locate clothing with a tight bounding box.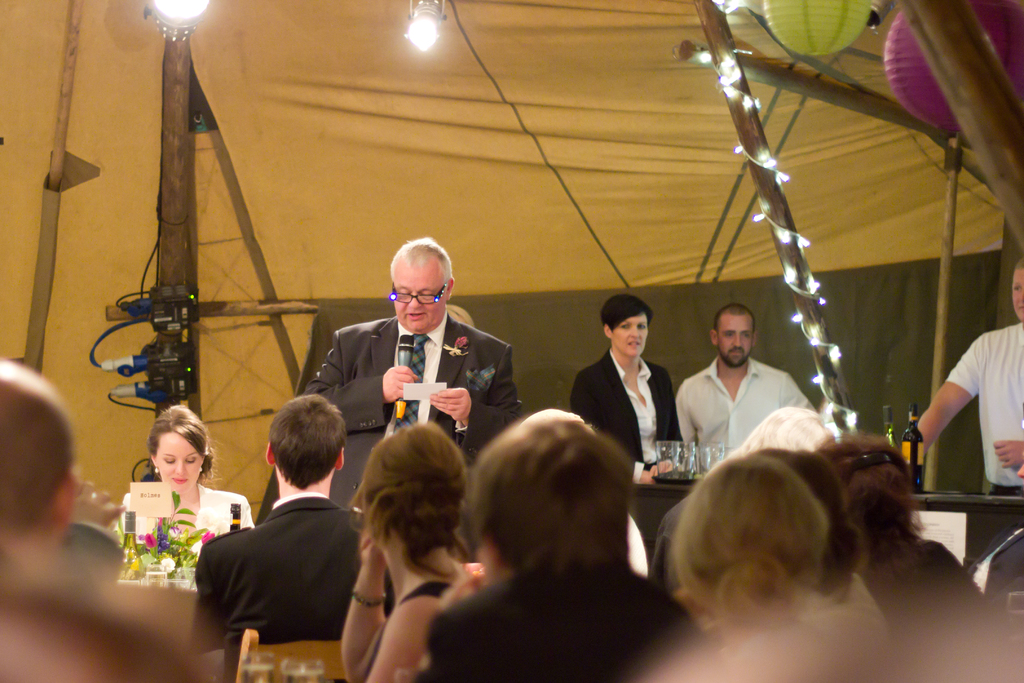
(x1=180, y1=459, x2=365, y2=665).
